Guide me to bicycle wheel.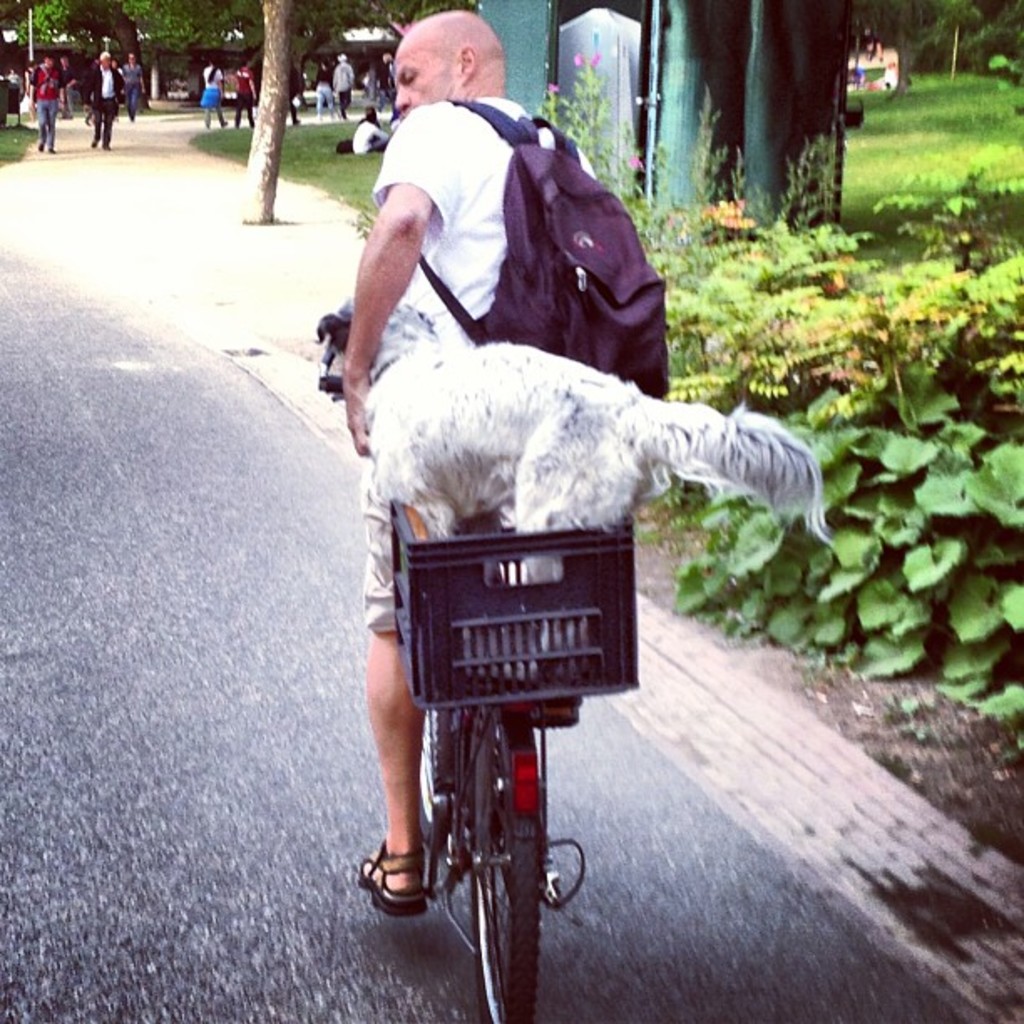
Guidance: crop(465, 701, 557, 1022).
